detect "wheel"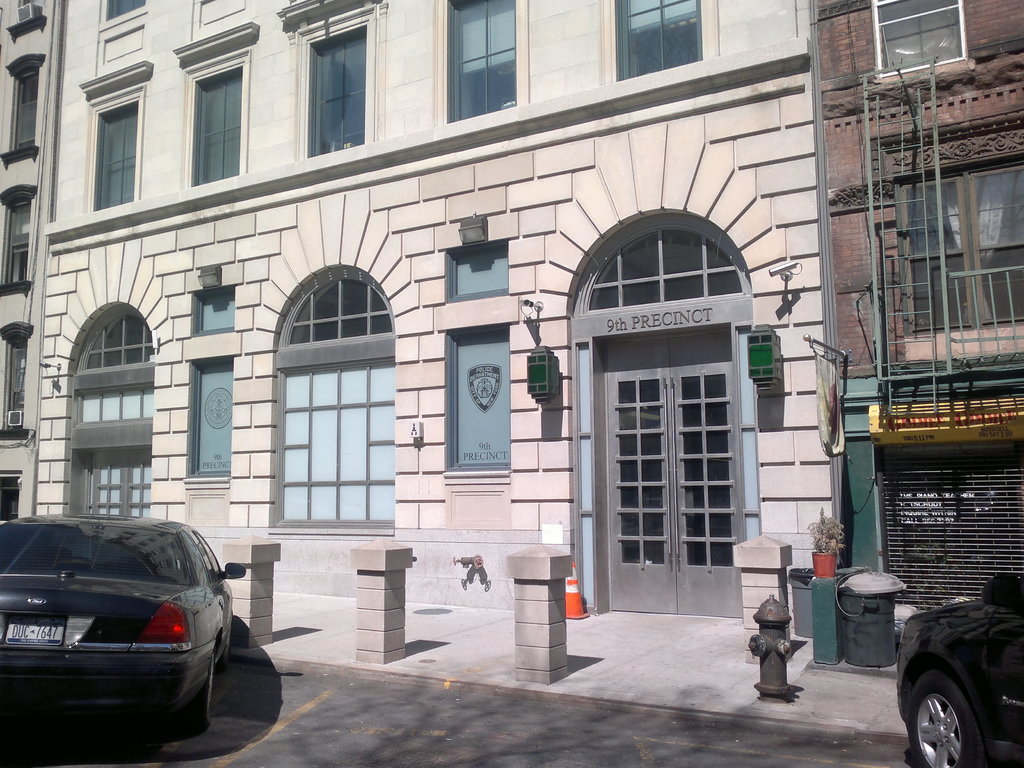
box=[177, 659, 211, 736]
